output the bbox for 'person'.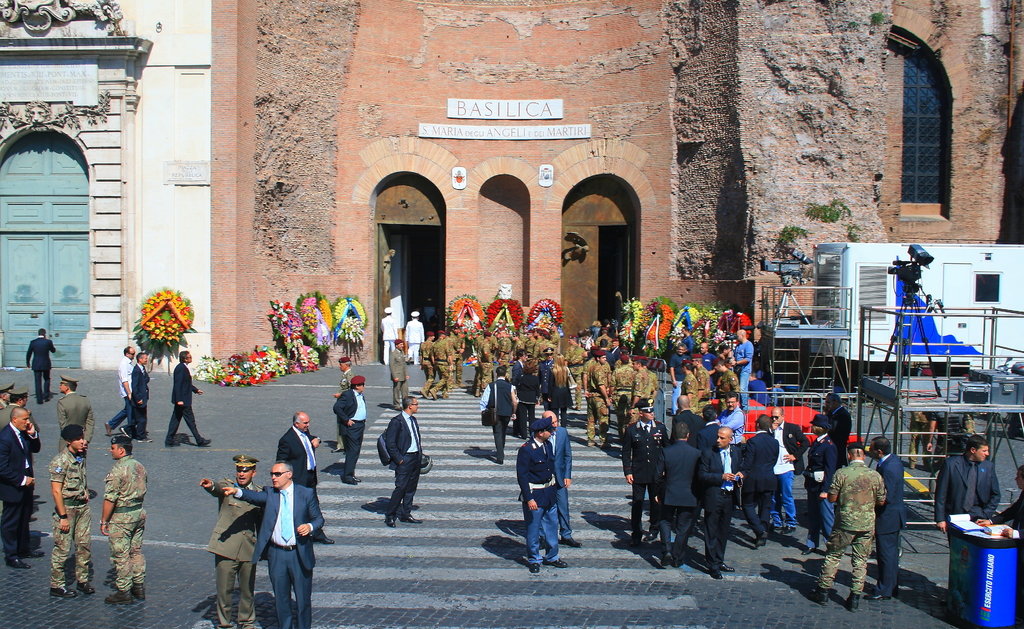
bbox=(495, 330, 514, 357).
